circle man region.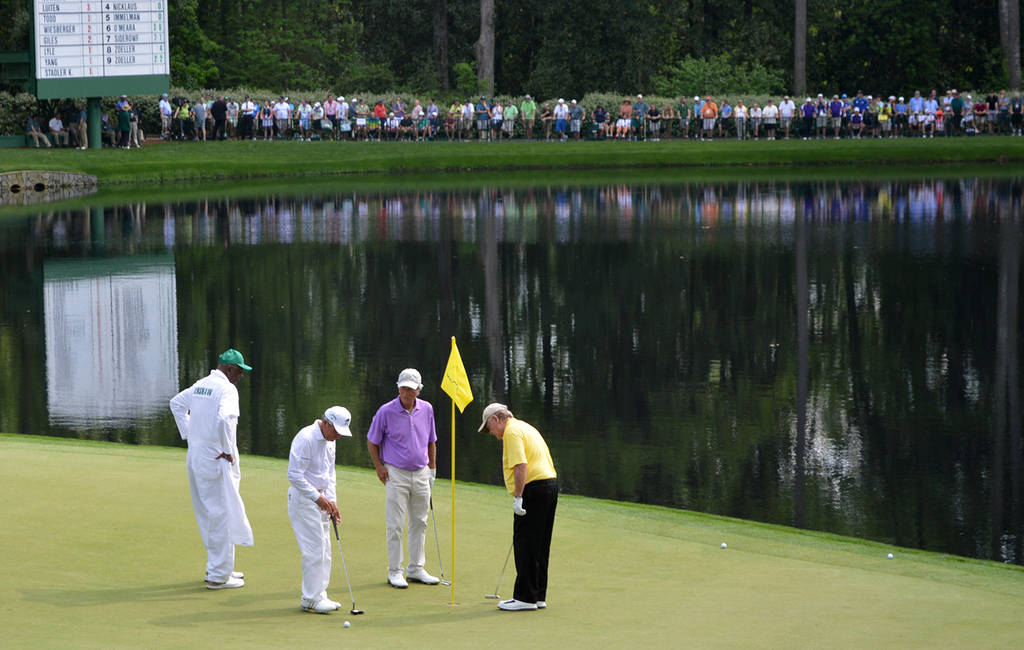
Region: detection(50, 116, 68, 145).
